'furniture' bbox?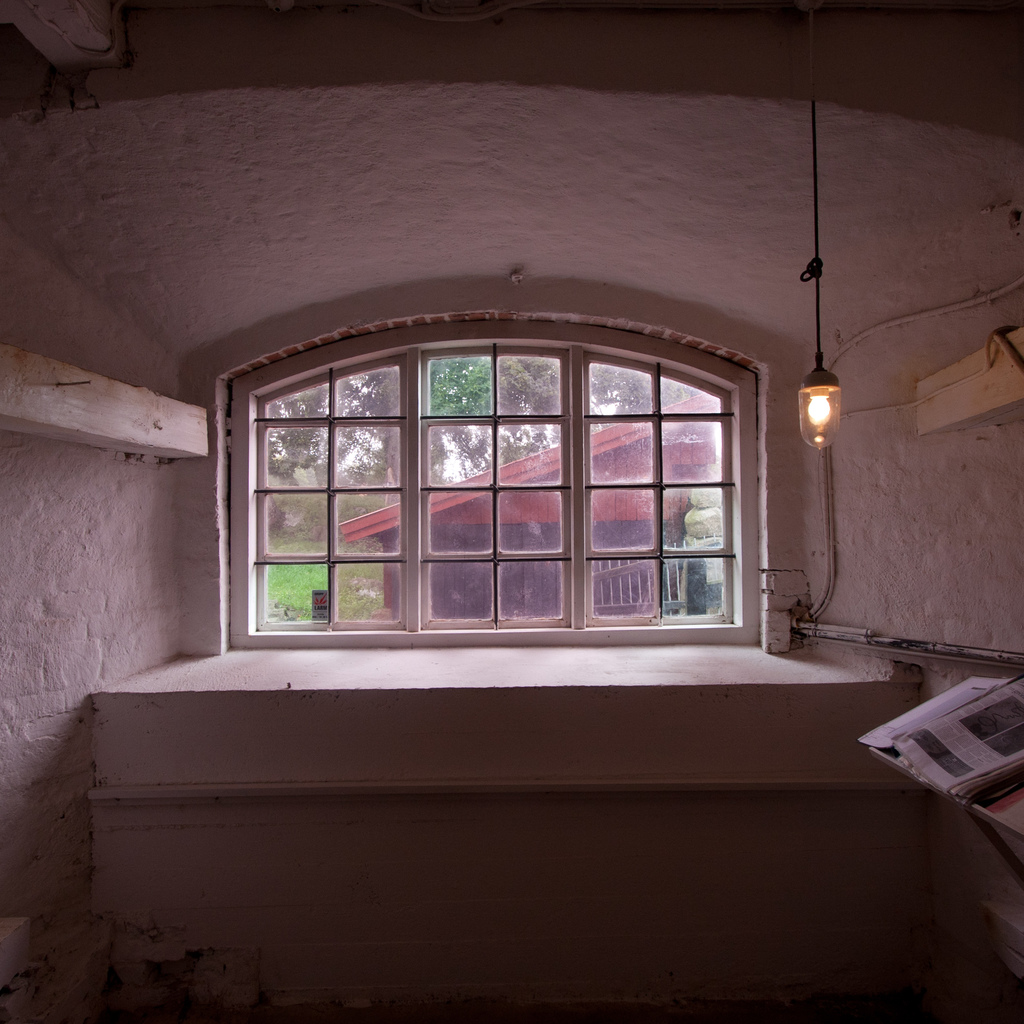
863,675,1023,984
